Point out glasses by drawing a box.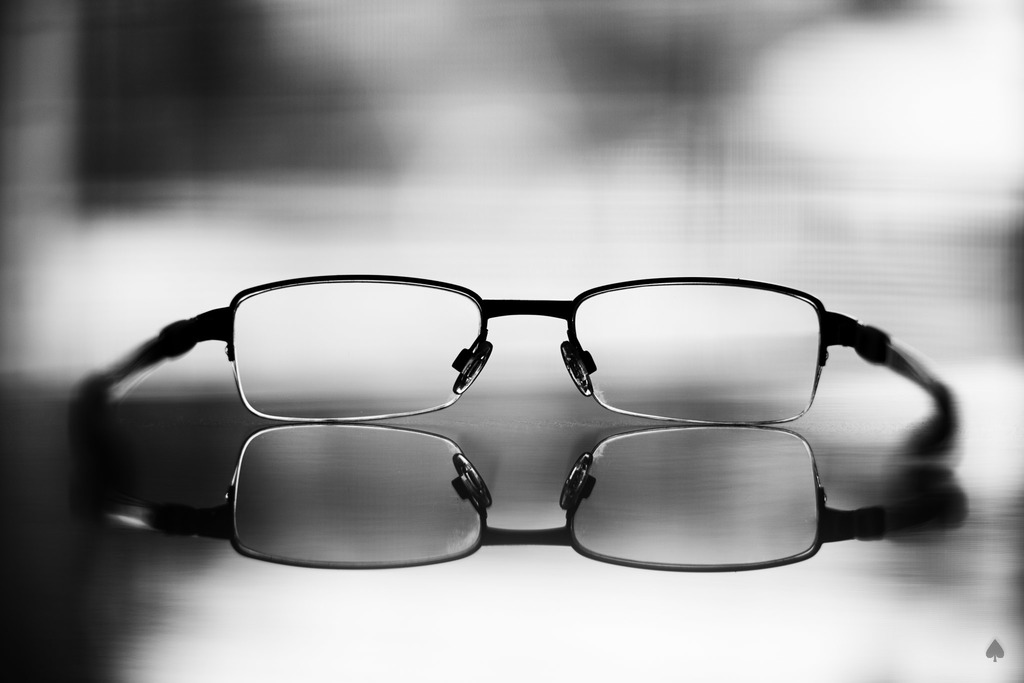
[x1=98, y1=270, x2=955, y2=431].
